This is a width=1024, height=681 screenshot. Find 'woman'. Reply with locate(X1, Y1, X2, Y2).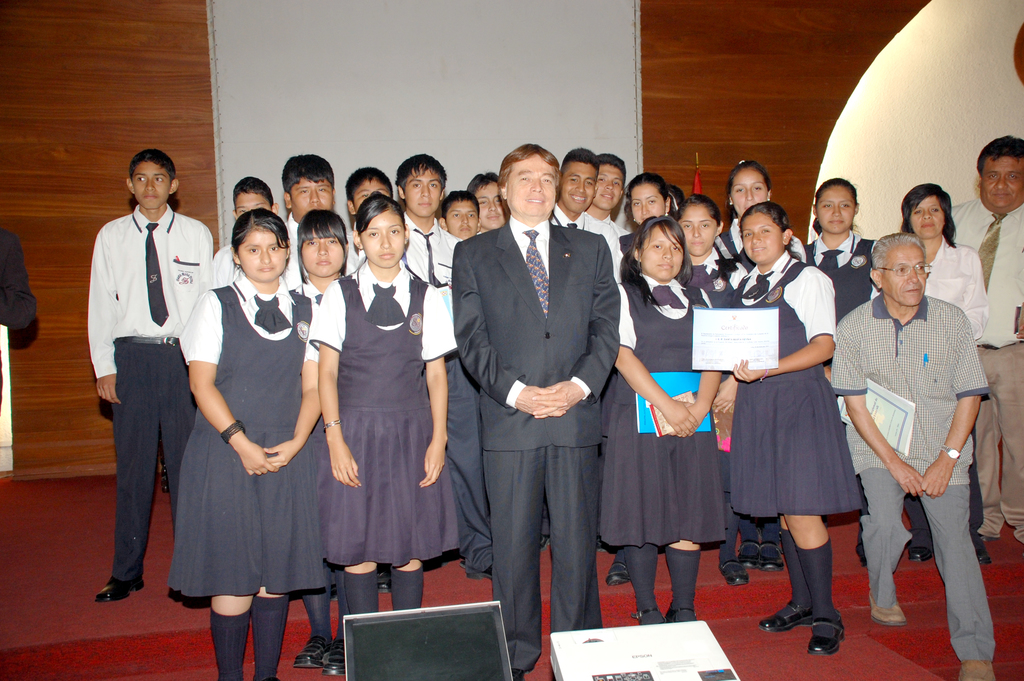
locate(716, 163, 810, 570).
